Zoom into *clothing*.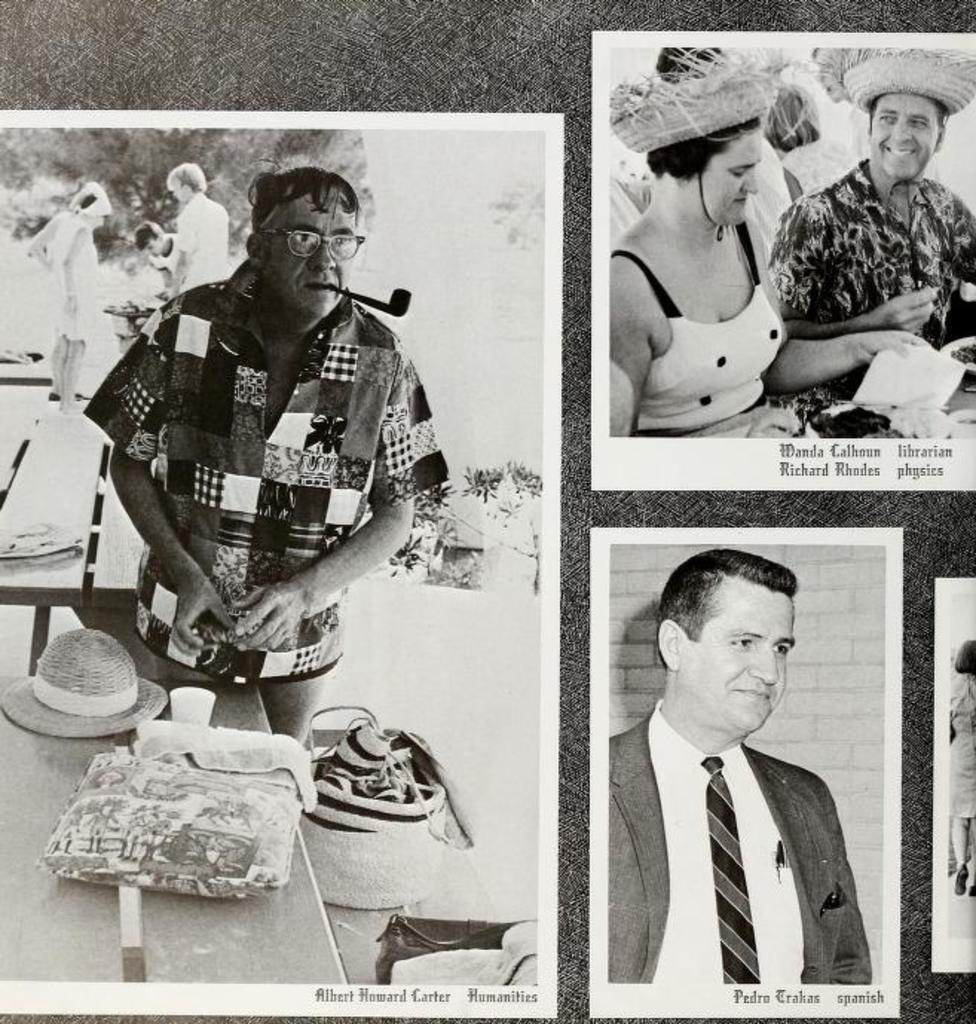
Zoom target: crop(21, 171, 113, 328).
